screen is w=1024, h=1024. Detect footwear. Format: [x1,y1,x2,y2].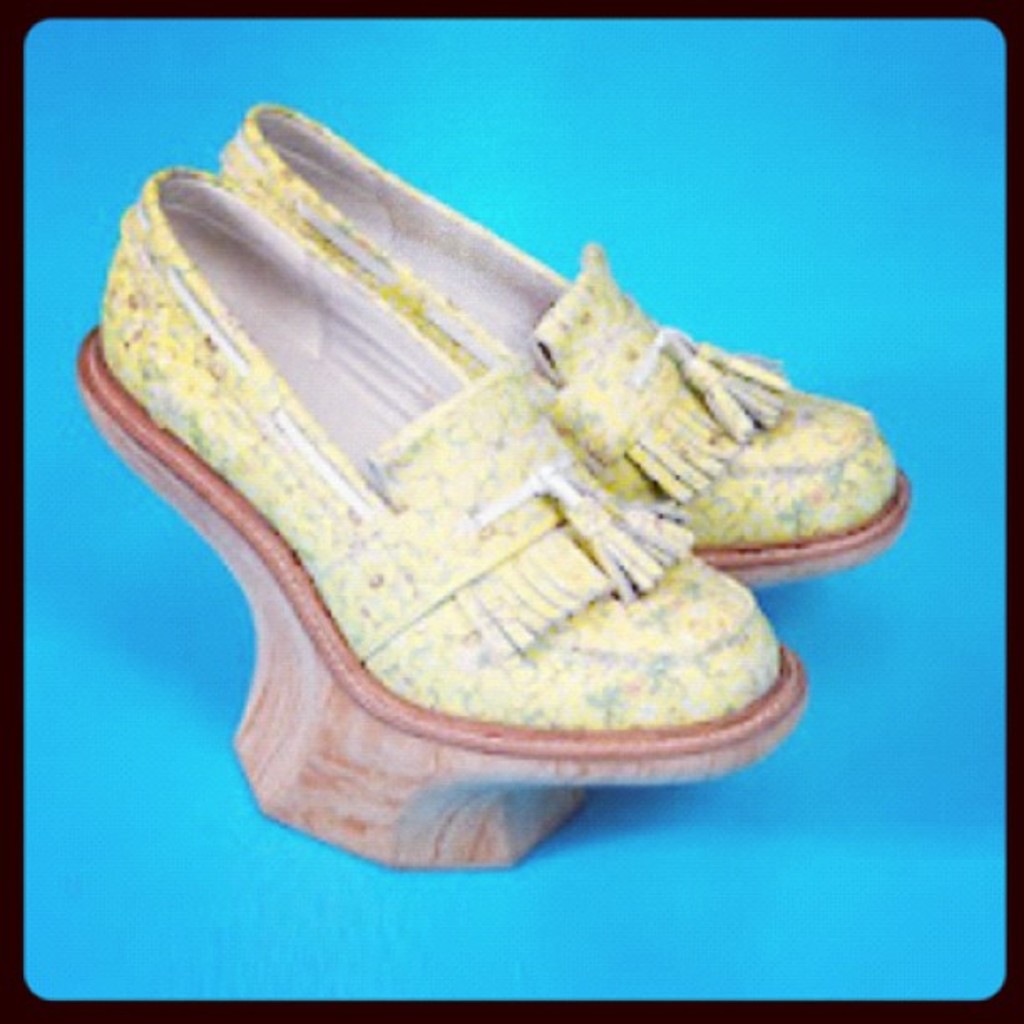
[211,99,899,549].
